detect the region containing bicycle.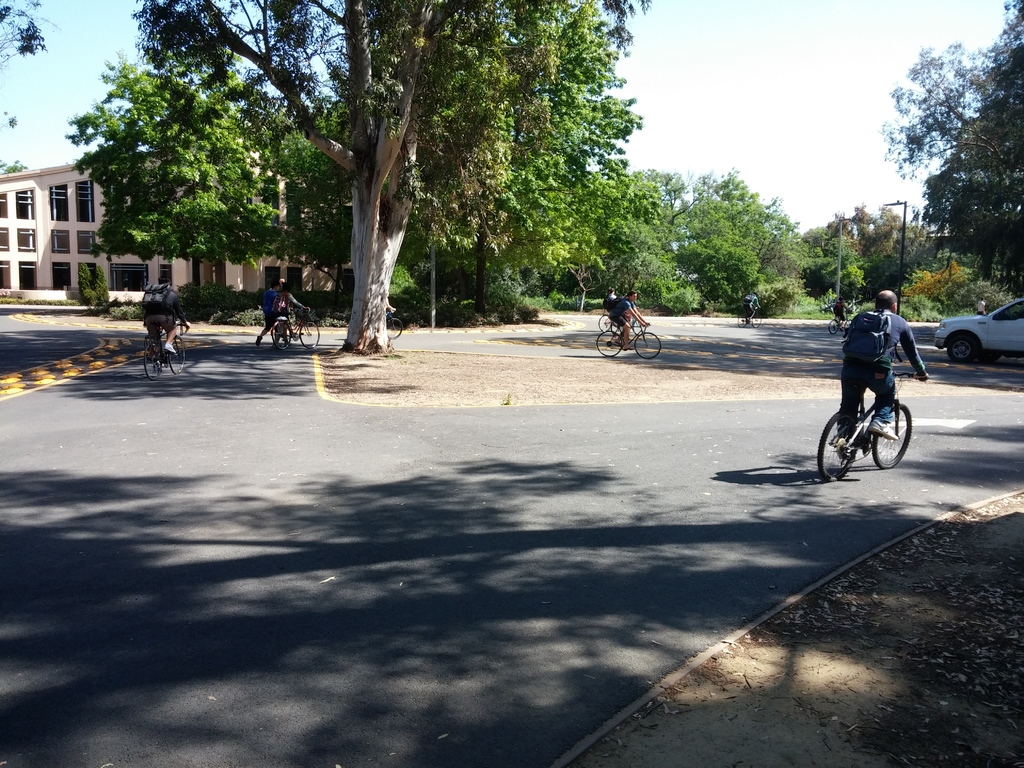
821,372,914,482.
